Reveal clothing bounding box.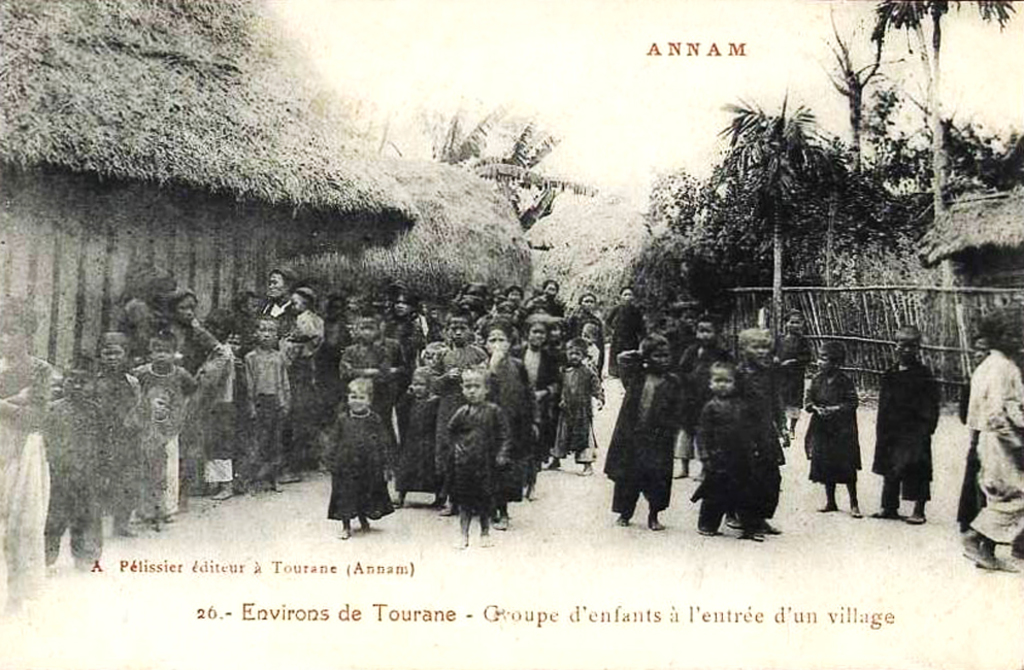
Revealed: select_region(445, 403, 513, 520).
